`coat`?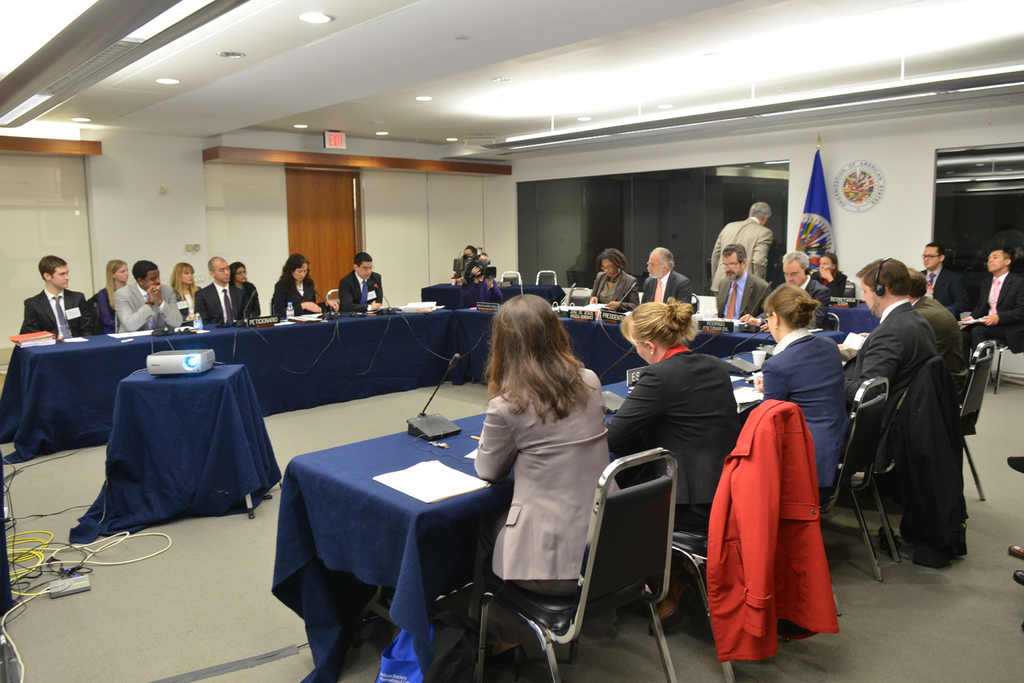
bbox(713, 269, 776, 315)
